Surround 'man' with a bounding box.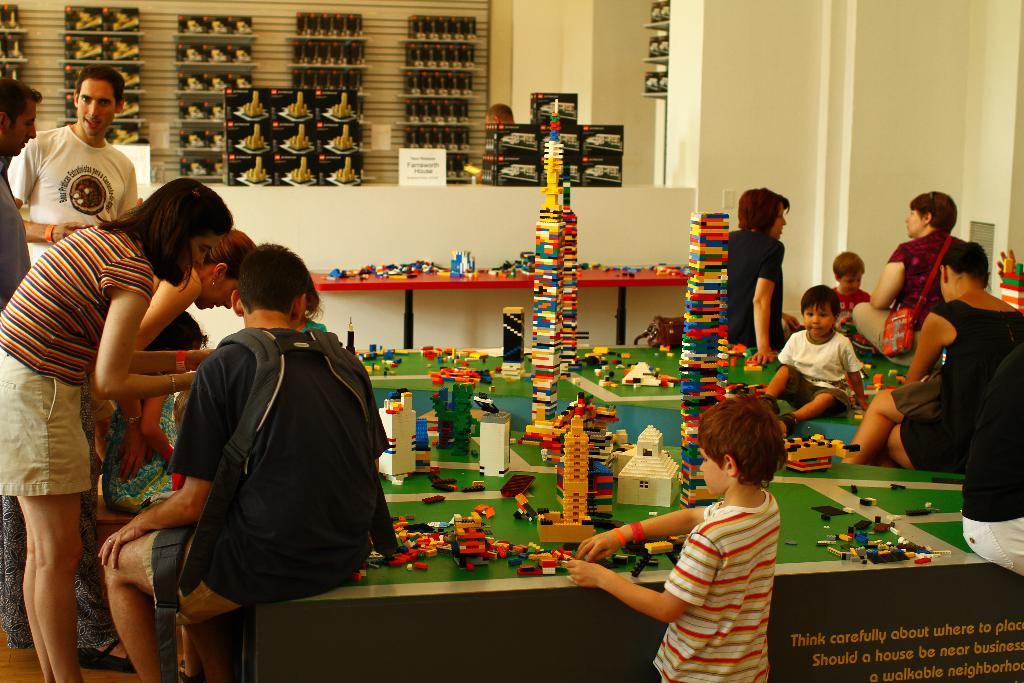
{"left": 98, "top": 243, "right": 343, "bottom": 682}.
